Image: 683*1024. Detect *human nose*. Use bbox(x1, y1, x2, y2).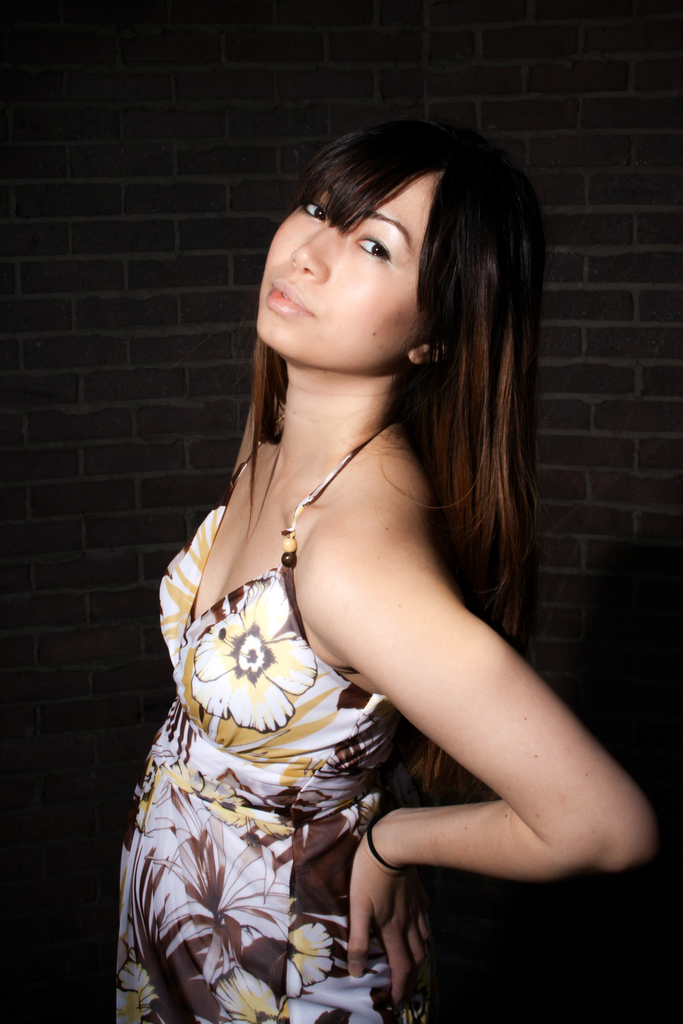
bbox(287, 209, 357, 284).
